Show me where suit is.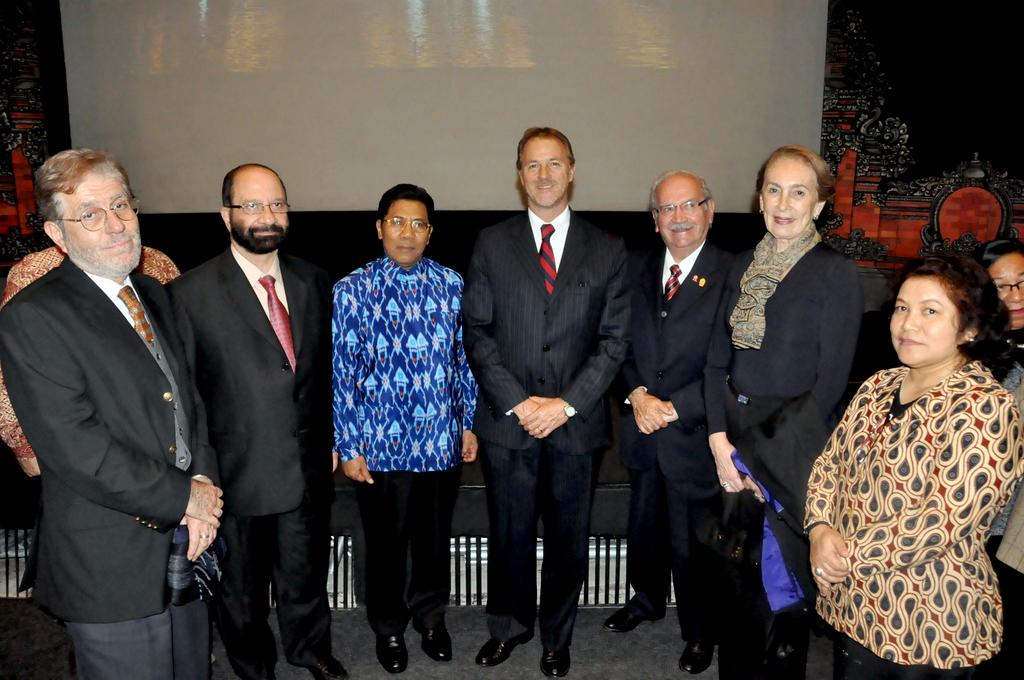
suit is at l=0, t=256, r=227, b=679.
